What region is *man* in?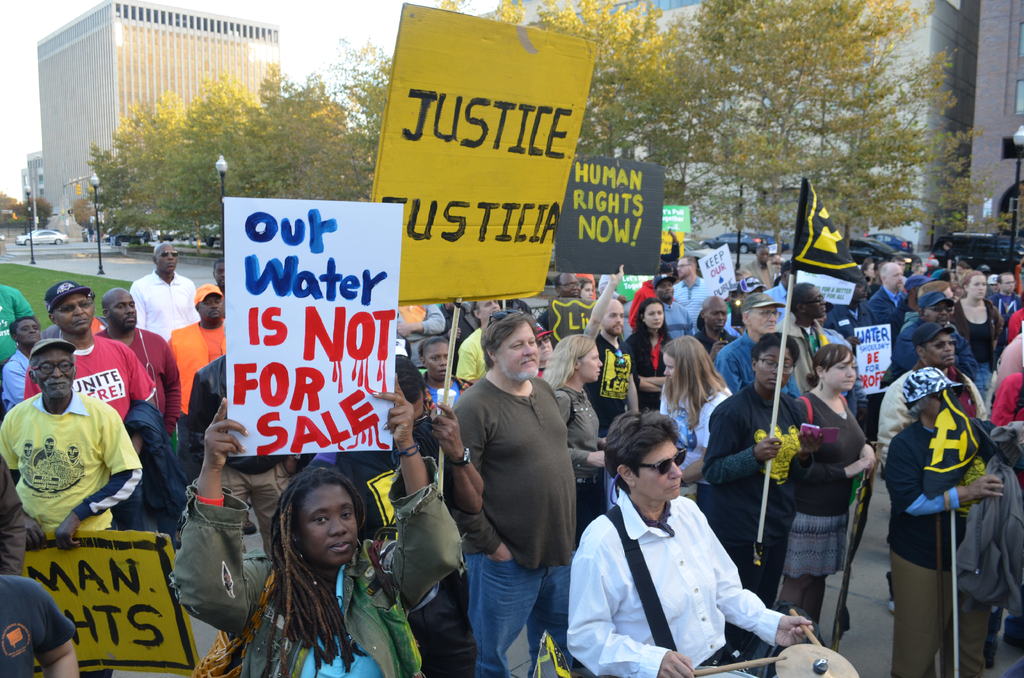
box(673, 246, 717, 331).
